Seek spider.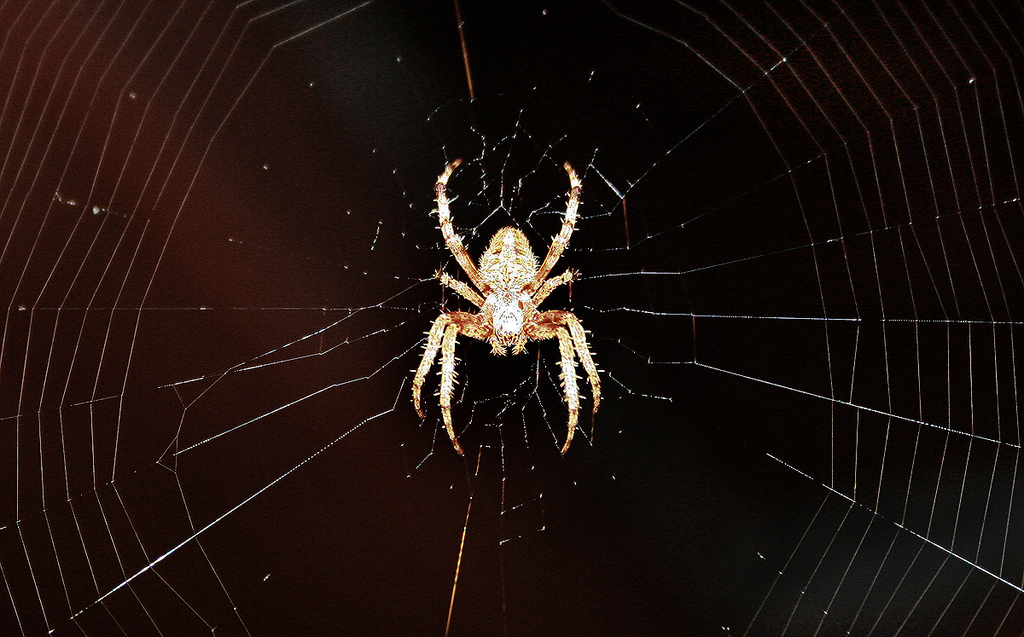
bbox=(404, 161, 608, 460).
